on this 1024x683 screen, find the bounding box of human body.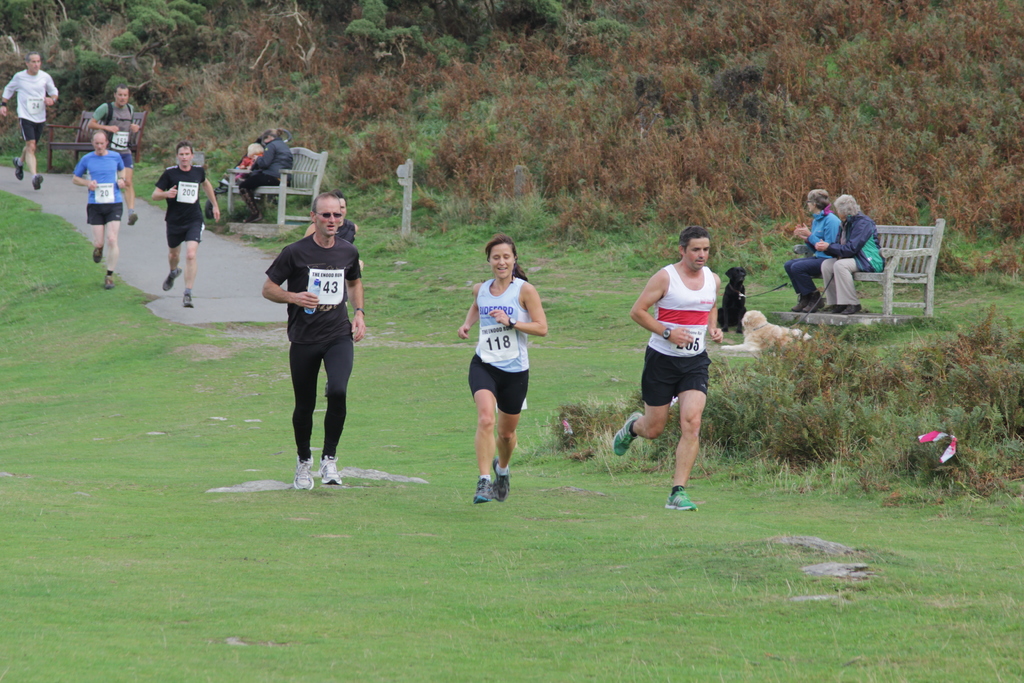
Bounding box: 262, 229, 365, 491.
